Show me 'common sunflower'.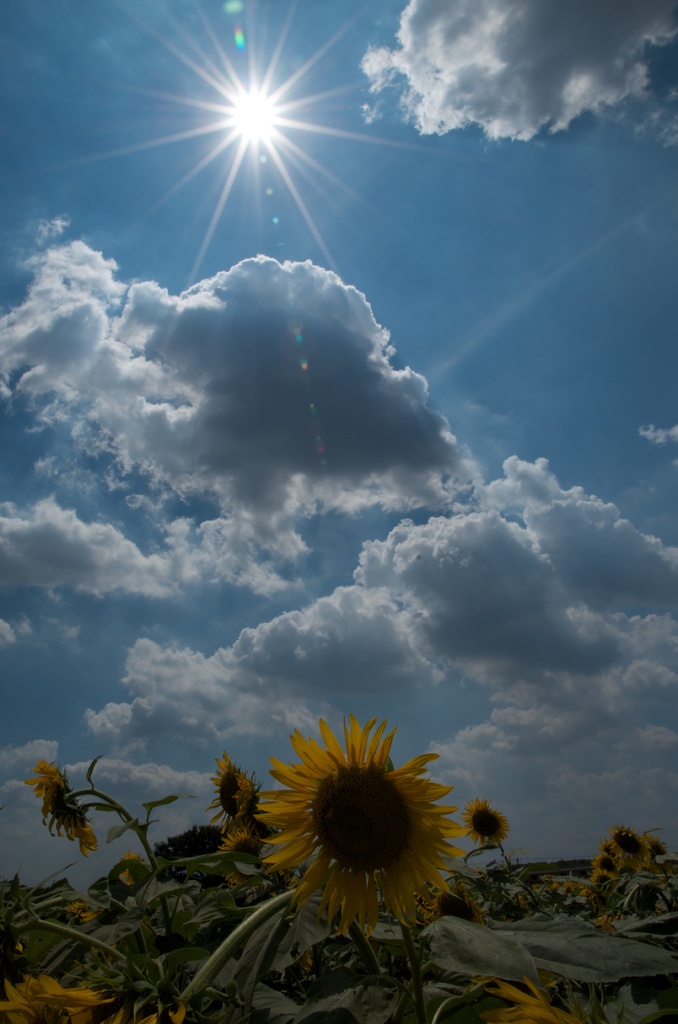
'common sunflower' is here: box(453, 792, 506, 843).
